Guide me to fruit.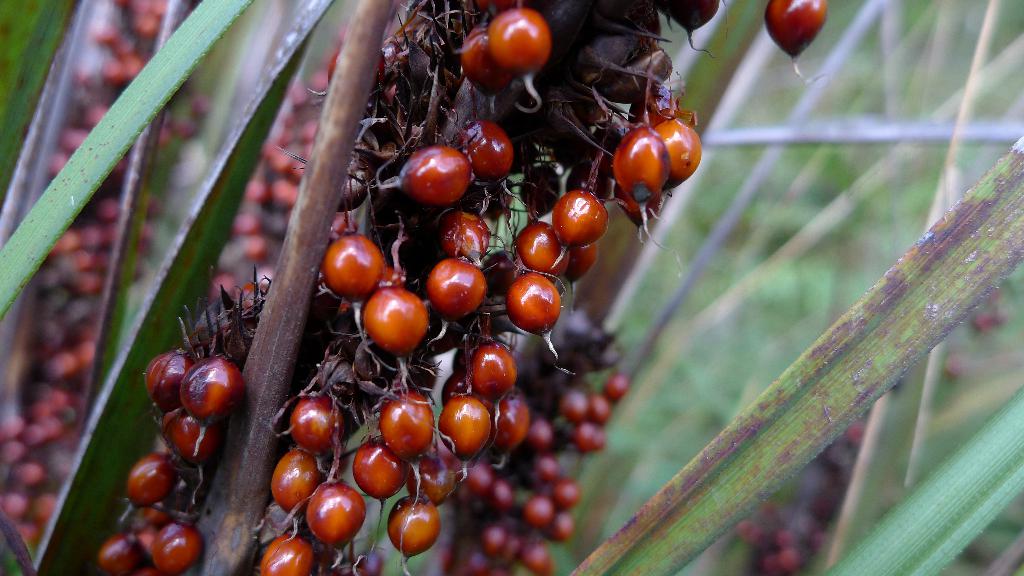
Guidance: 444, 374, 632, 575.
